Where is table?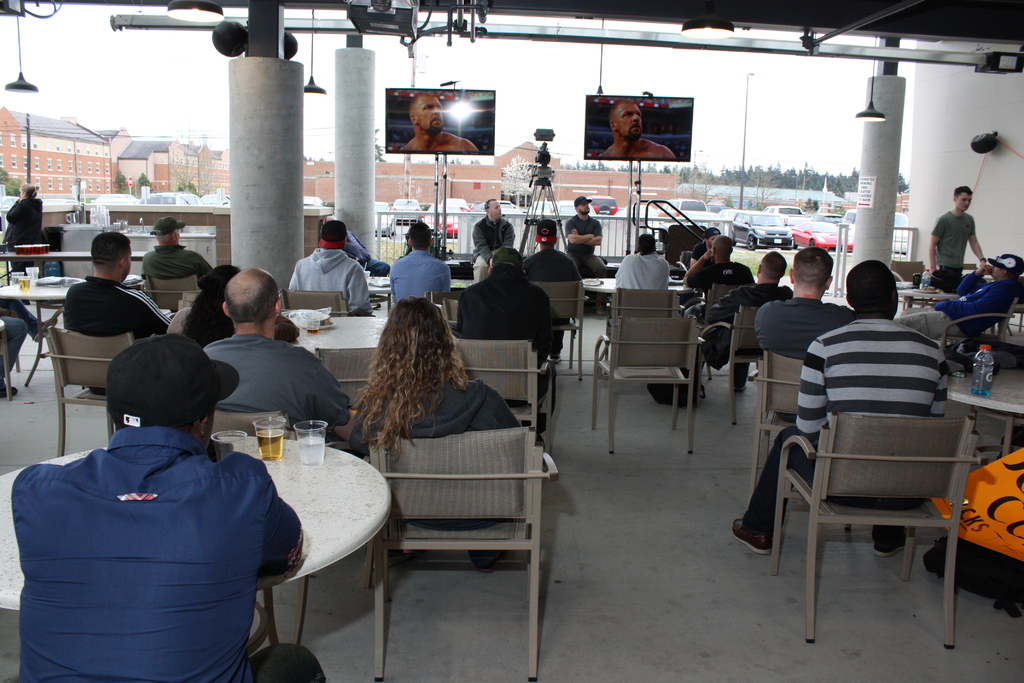
select_region(950, 366, 1023, 457).
